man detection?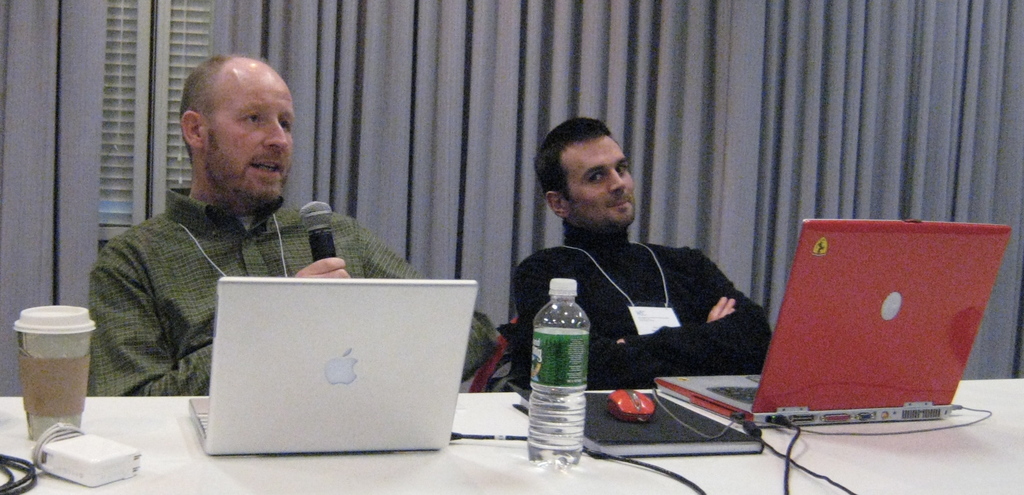
[87,53,499,398]
